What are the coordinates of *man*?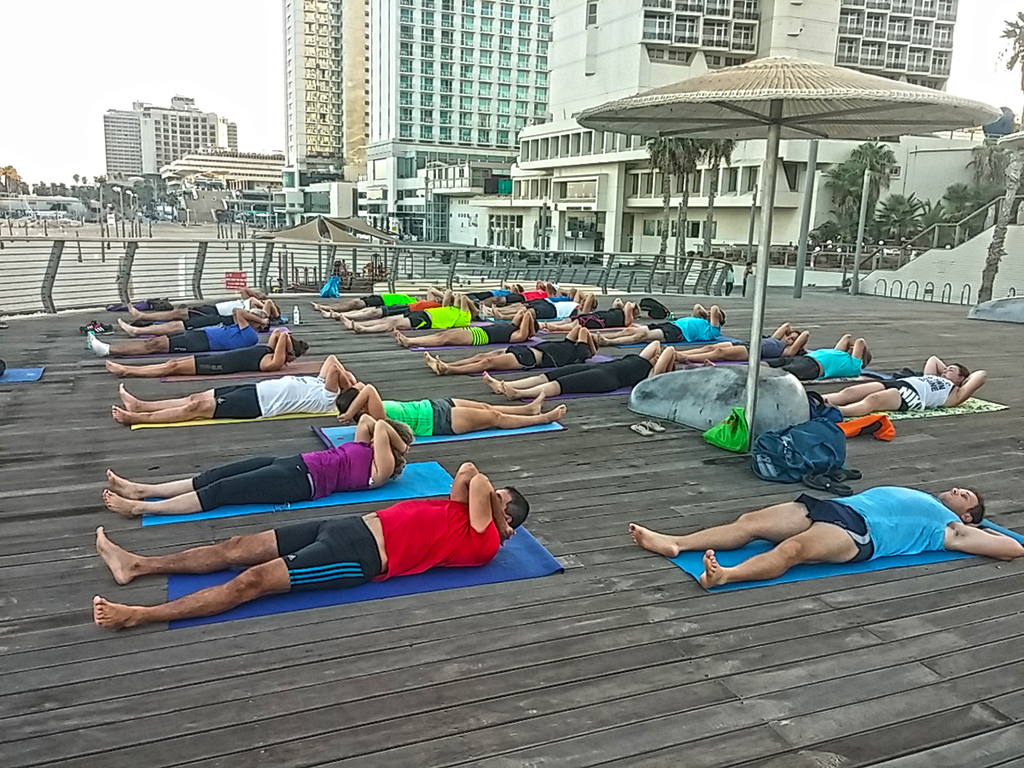
492, 290, 597, 321.
